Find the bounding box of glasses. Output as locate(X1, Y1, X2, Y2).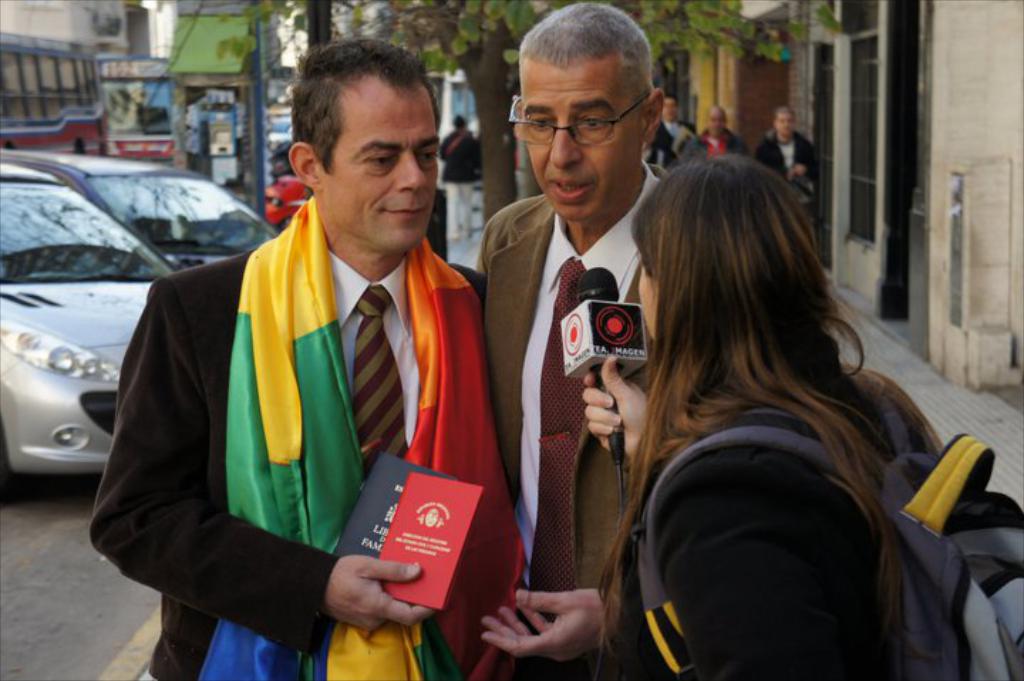
locate(503, 95, 653, 149).
